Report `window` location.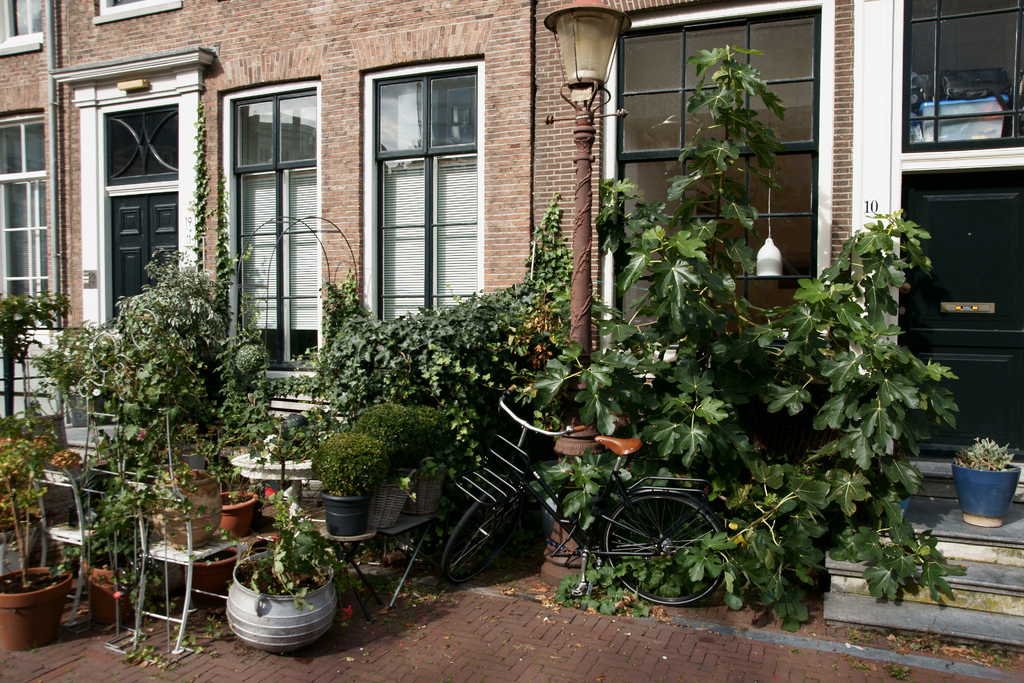
Report: bbox(353, 33, 482, 308).
